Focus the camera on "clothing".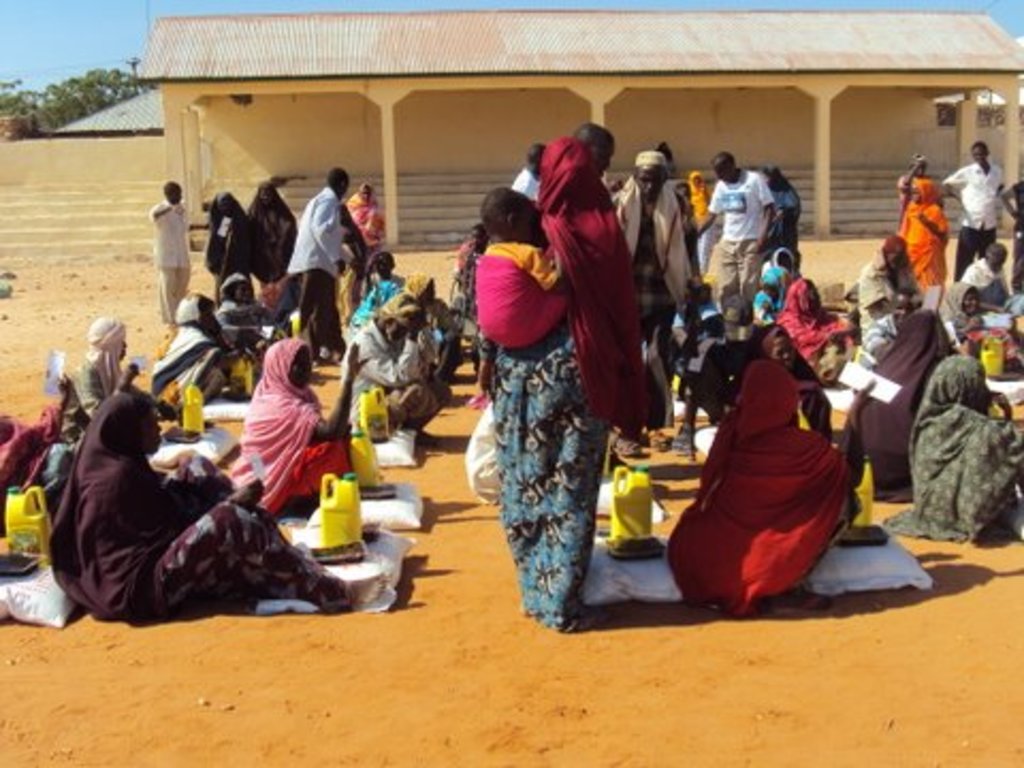
Focus region: crop(521, 137, 572, 629).
